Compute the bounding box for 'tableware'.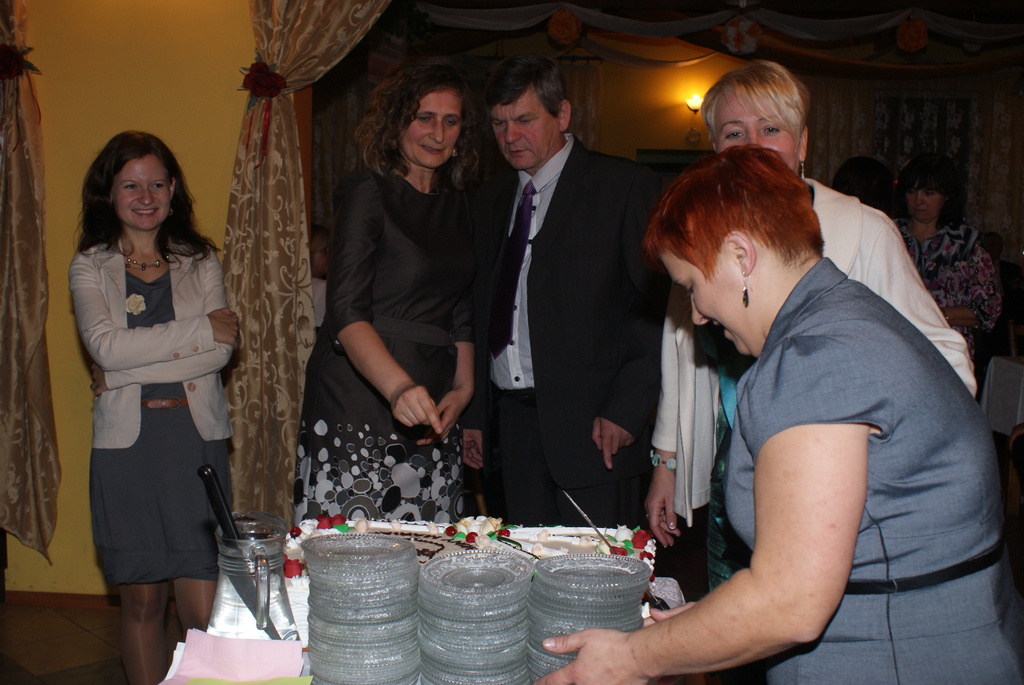
<region>298, 532, 414, 684</region>.
